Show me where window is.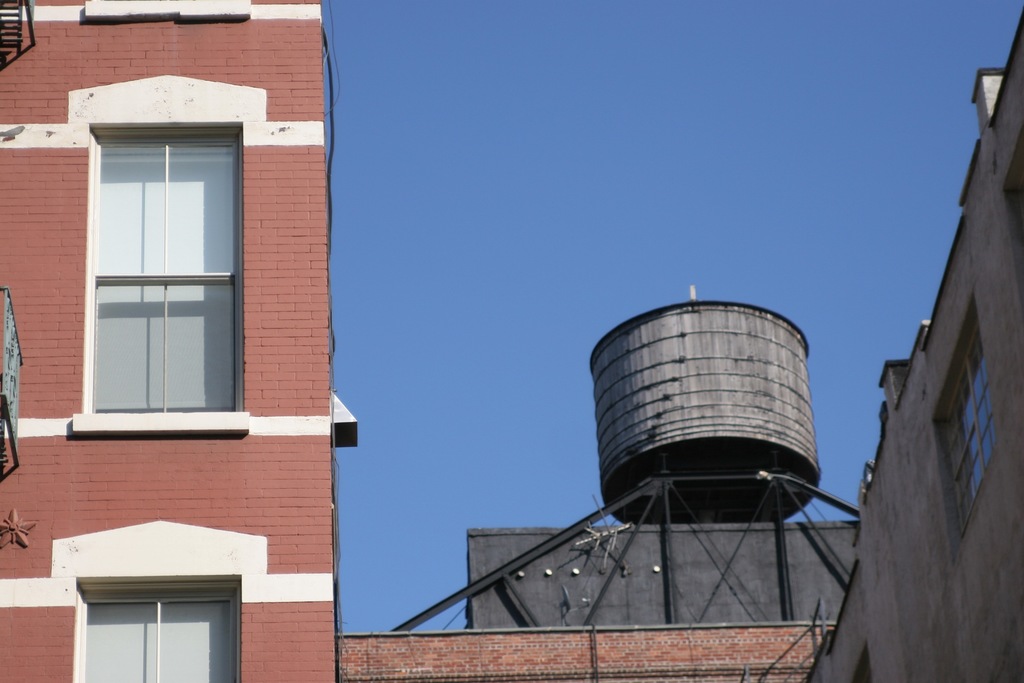
window is at bbox=(931, 295, 1002, 544).
